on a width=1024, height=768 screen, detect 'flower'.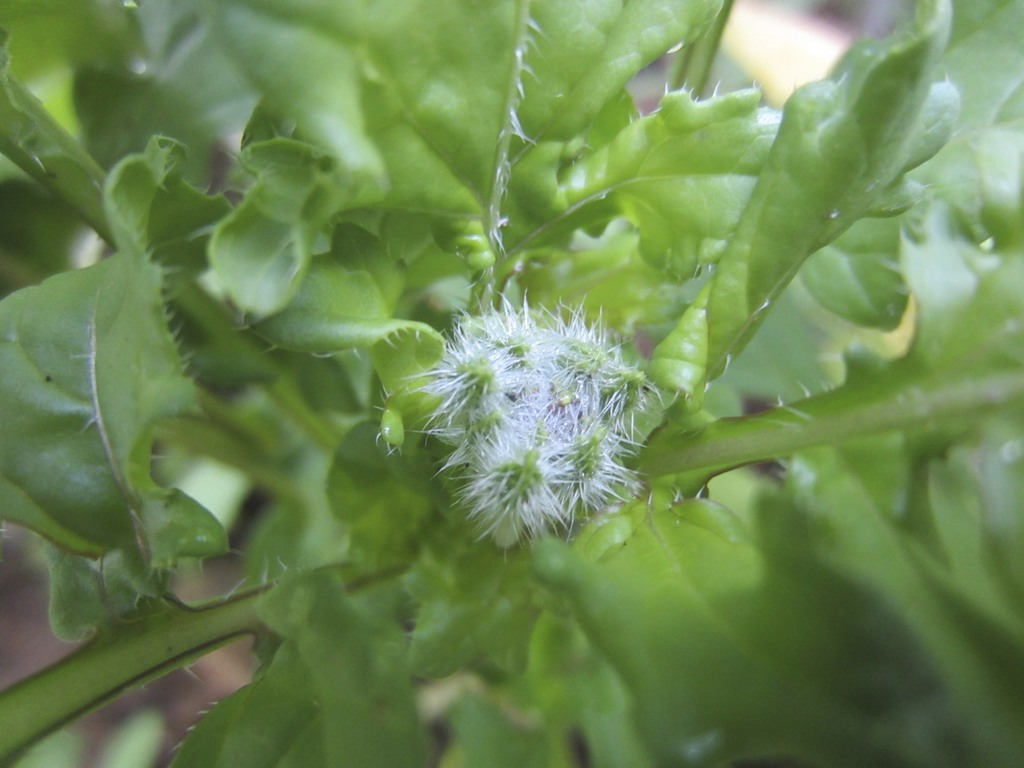
[420,273,656,548].
